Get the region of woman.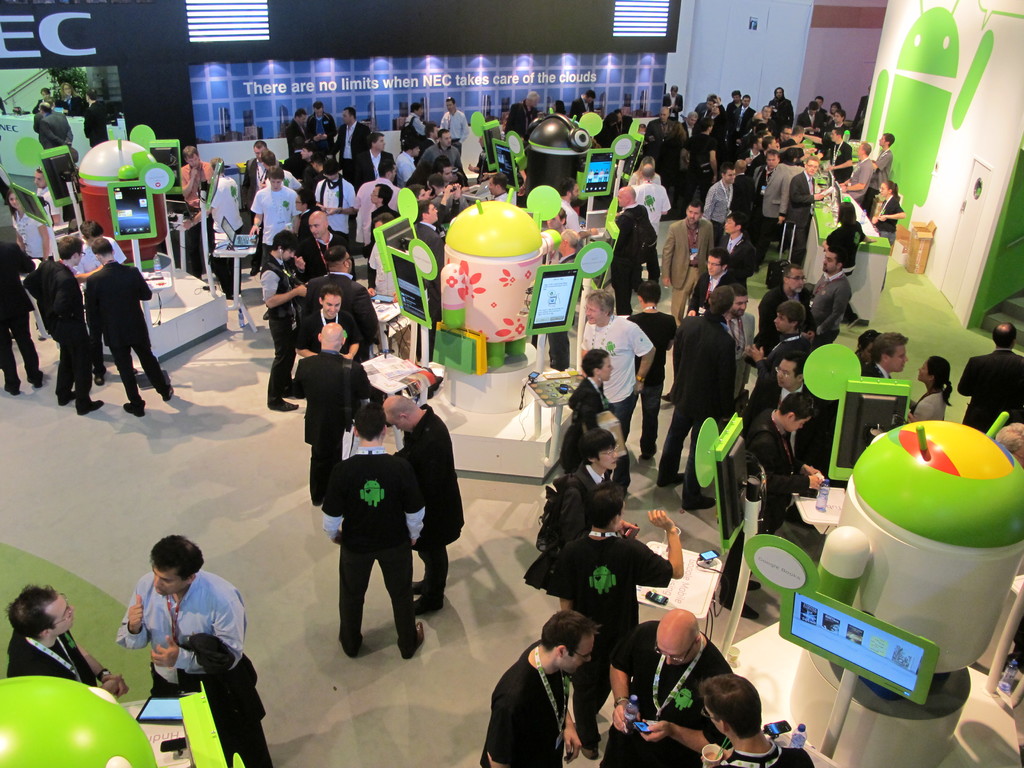
detection(558, 348, 616, 474).
